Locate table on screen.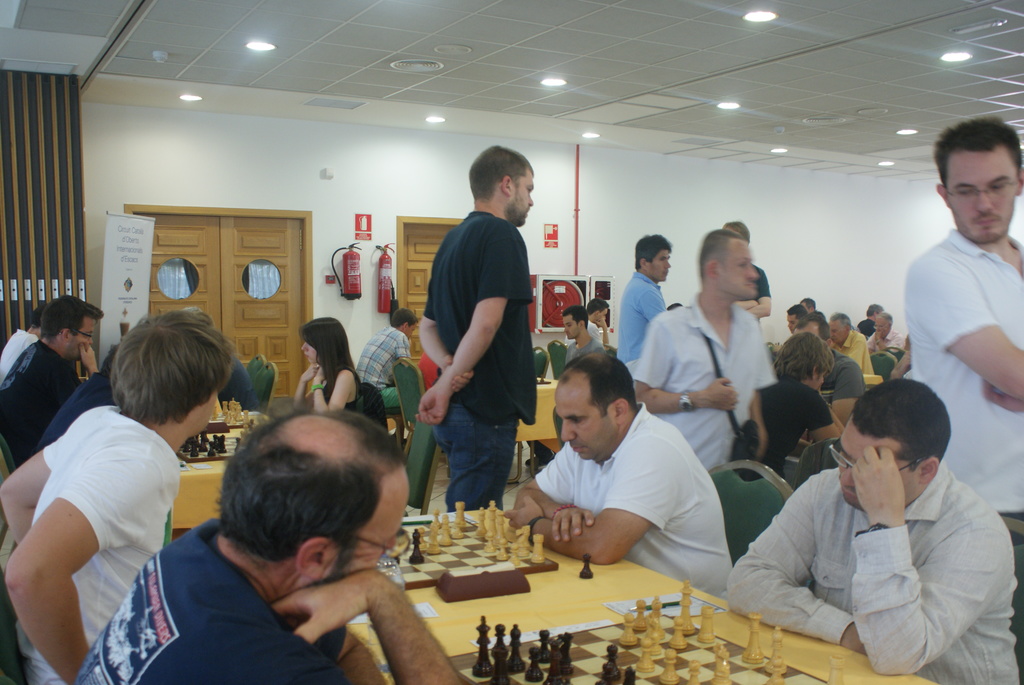
On screen at 350, 504, 938, 684.
